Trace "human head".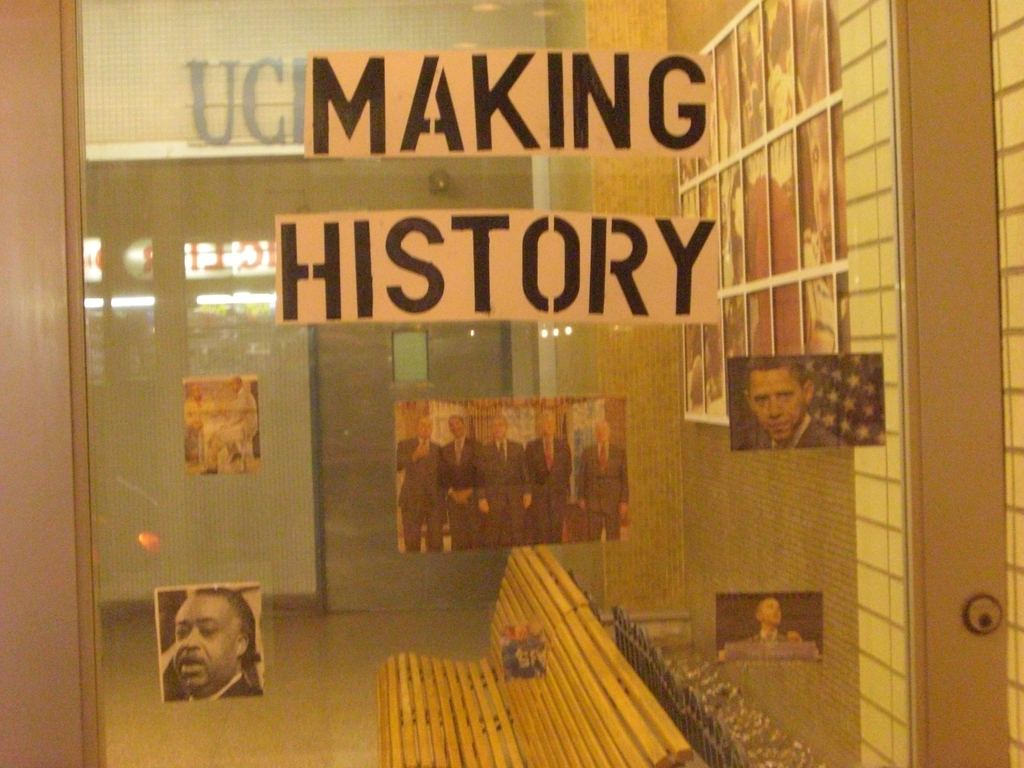
Traced to [414,412,434,438].
